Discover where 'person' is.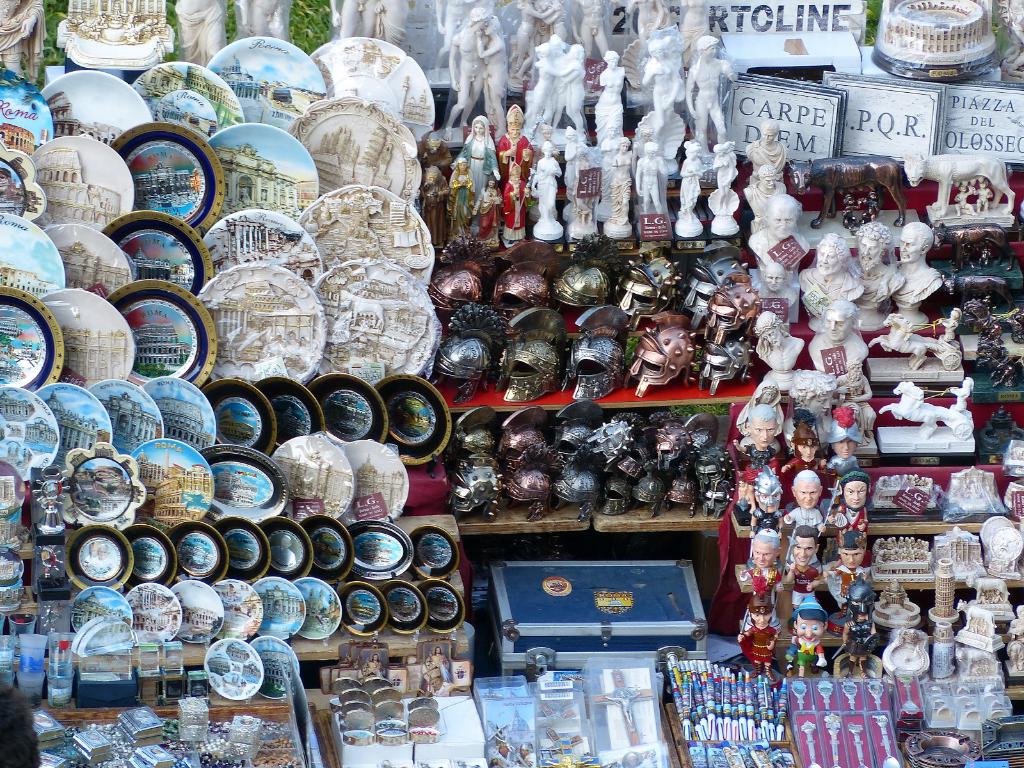
Discovered at [579,0,607,58].
